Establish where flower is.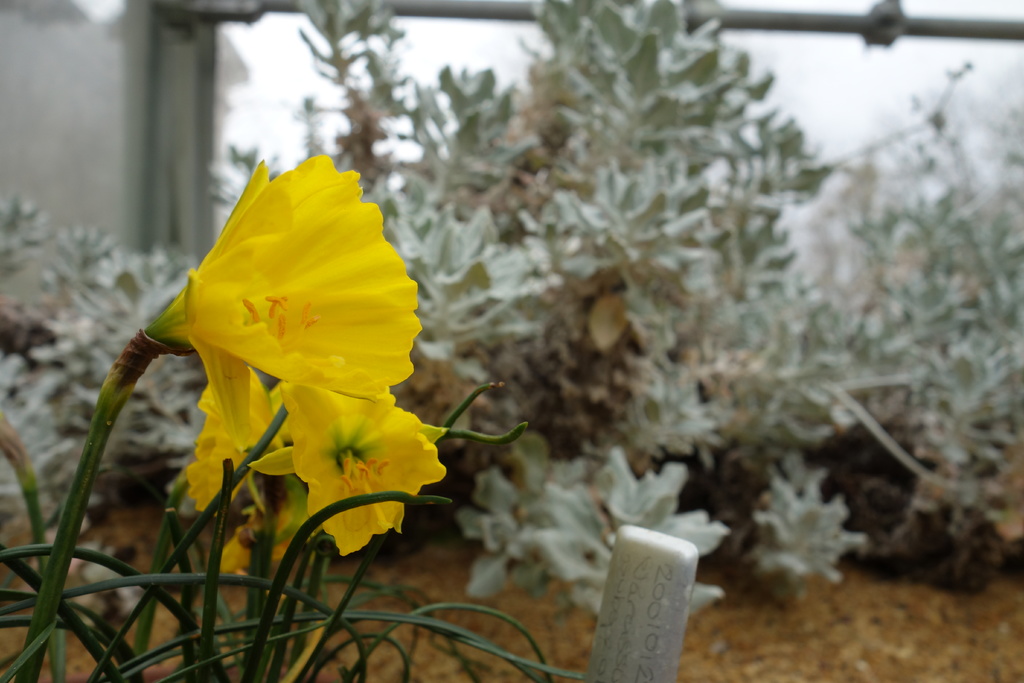
Established at BBox(152, 140, 417, 516).
